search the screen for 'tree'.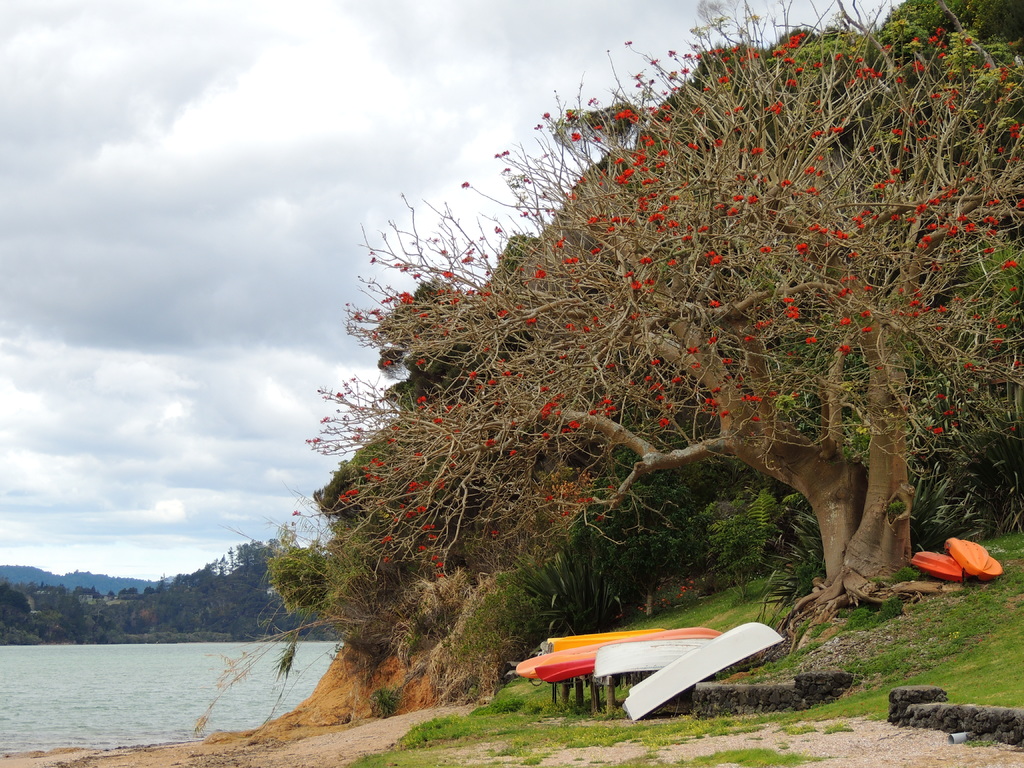
Found at bbox(854, 0, 1023, 41).
